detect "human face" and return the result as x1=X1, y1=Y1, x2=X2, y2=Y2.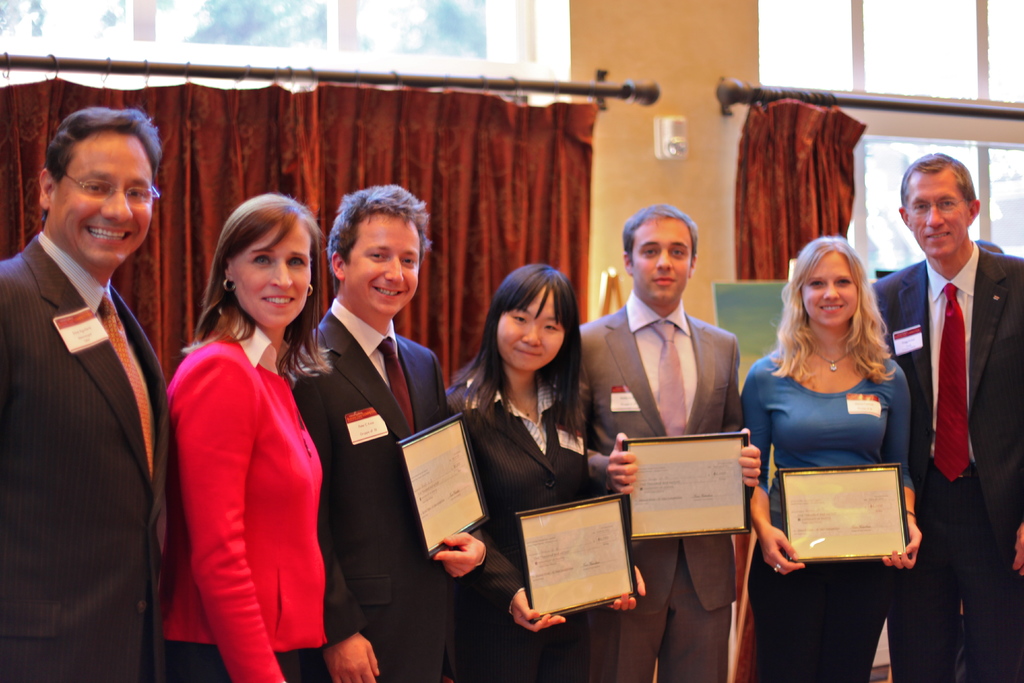
x1=348, y1=211, x2=421, y2=317.
